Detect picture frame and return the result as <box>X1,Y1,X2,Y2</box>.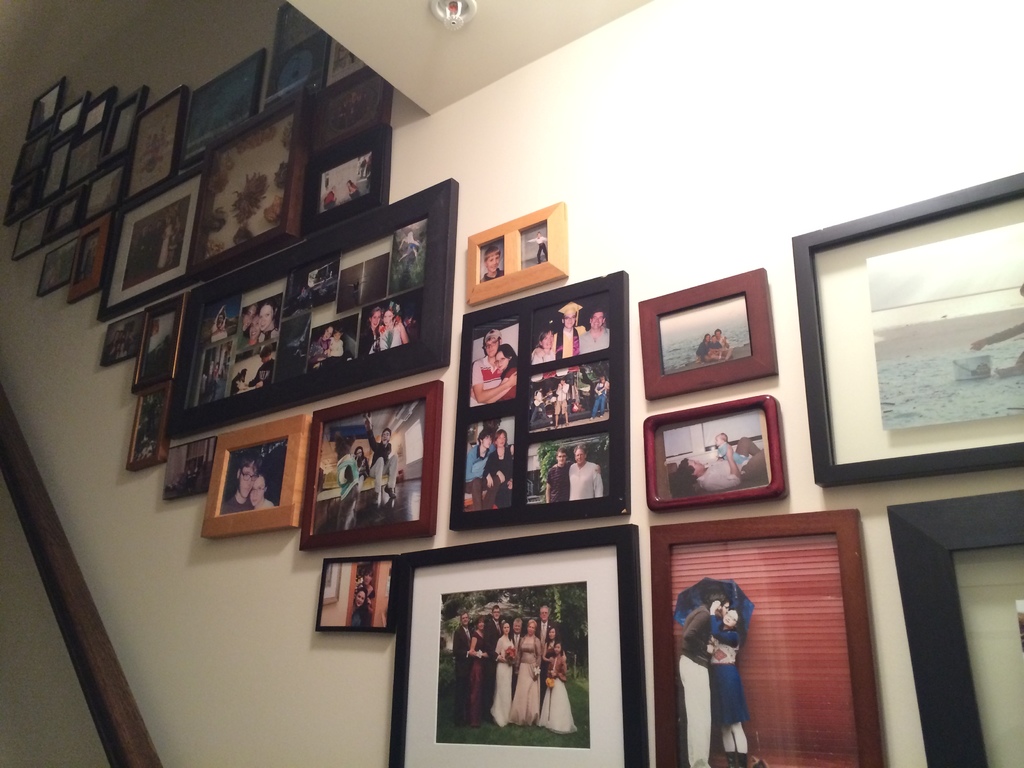
<box>636,267,776,396</box>.
